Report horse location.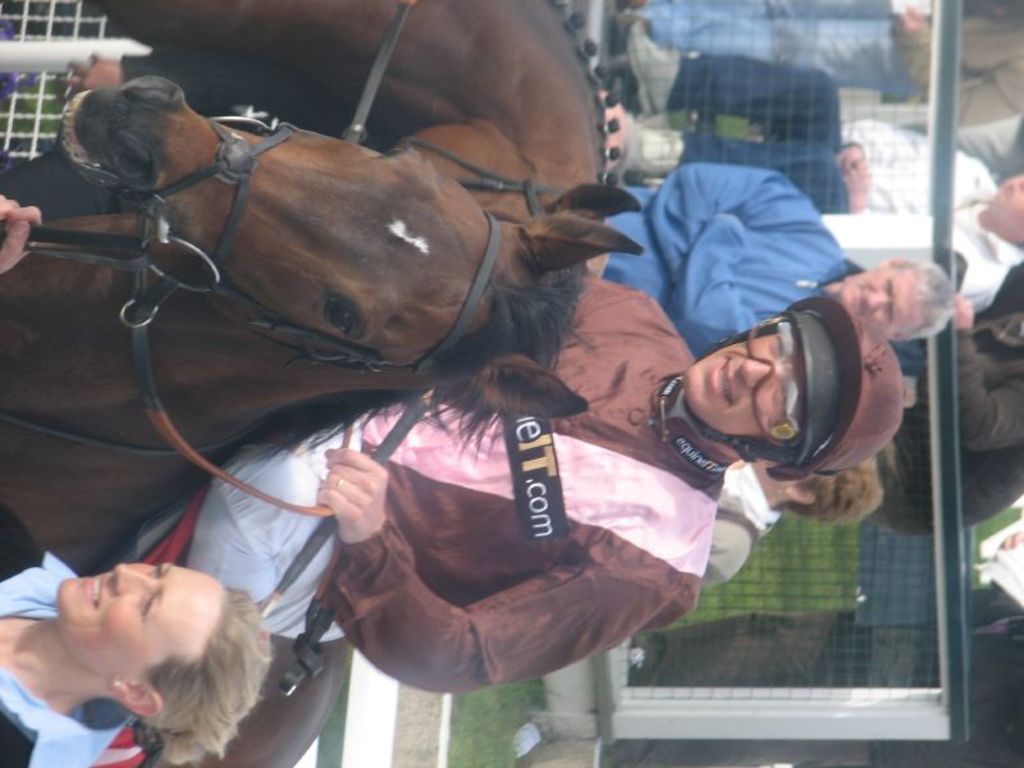
Report: region(0, 72, 644, 767).
